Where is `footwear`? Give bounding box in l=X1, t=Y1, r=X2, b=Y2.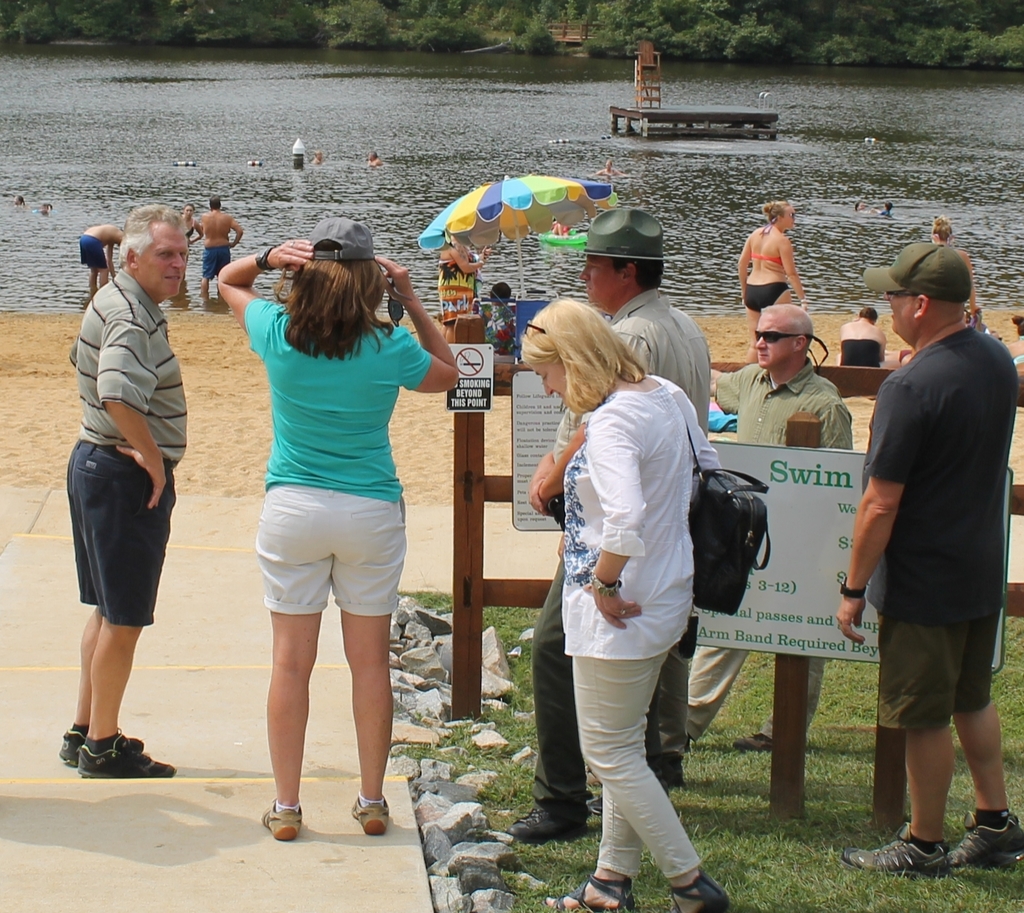
l=56, t=728, r=149, b=767.
